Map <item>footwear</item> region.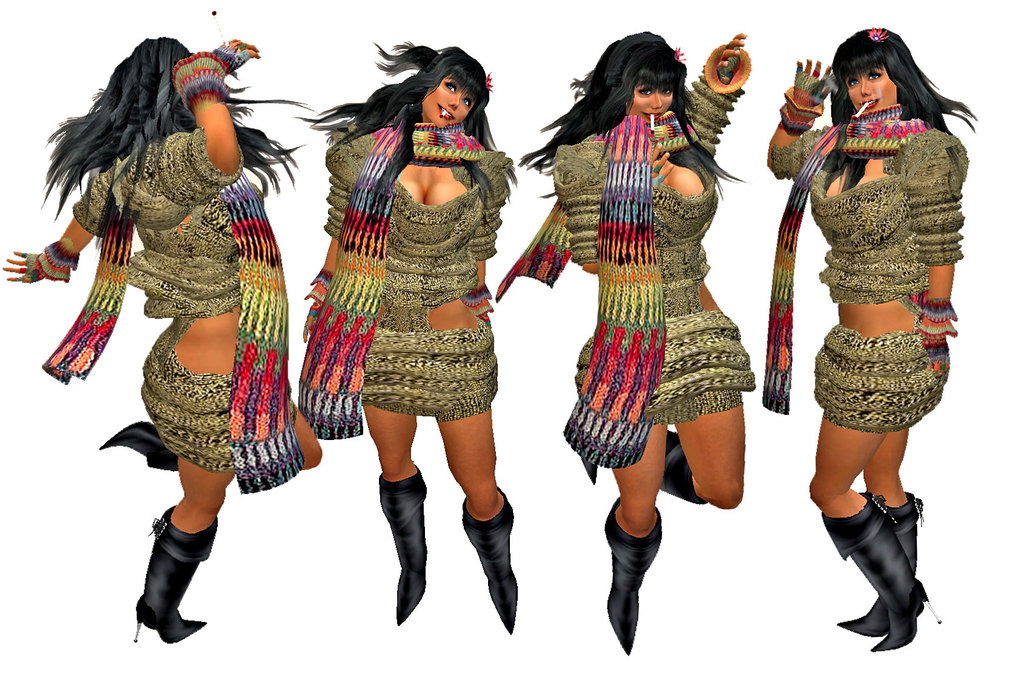
Mapped to bbox=[834, 486, 938, 660].
